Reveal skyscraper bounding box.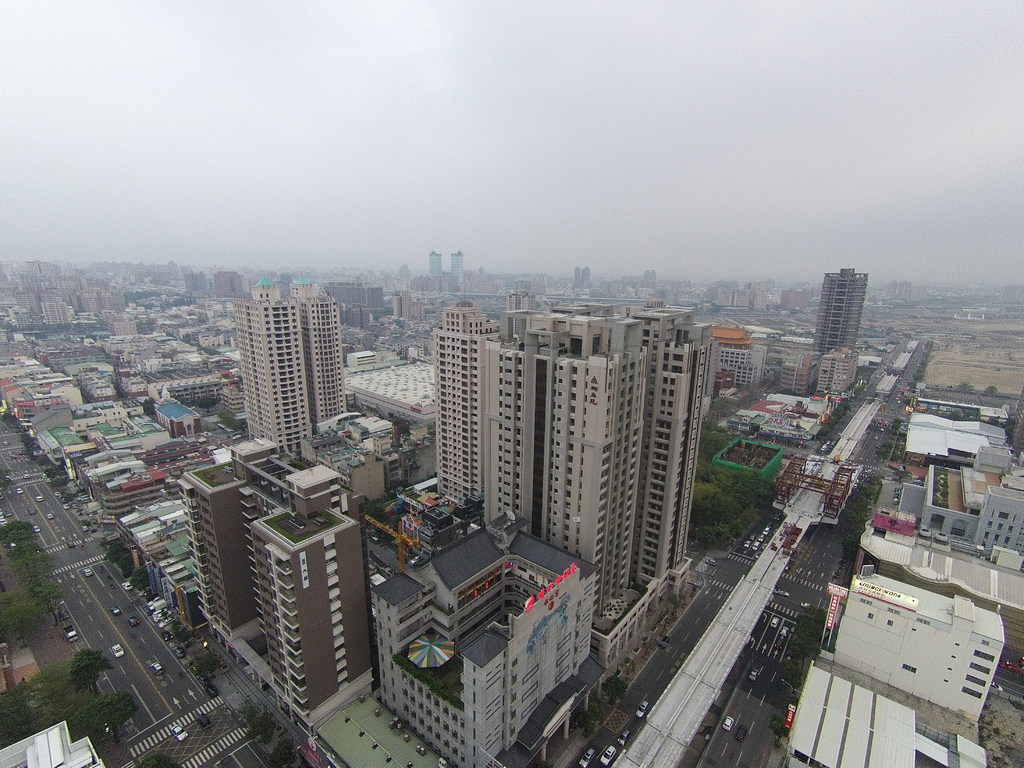
Revealed: (818, 267, 865, 358).
